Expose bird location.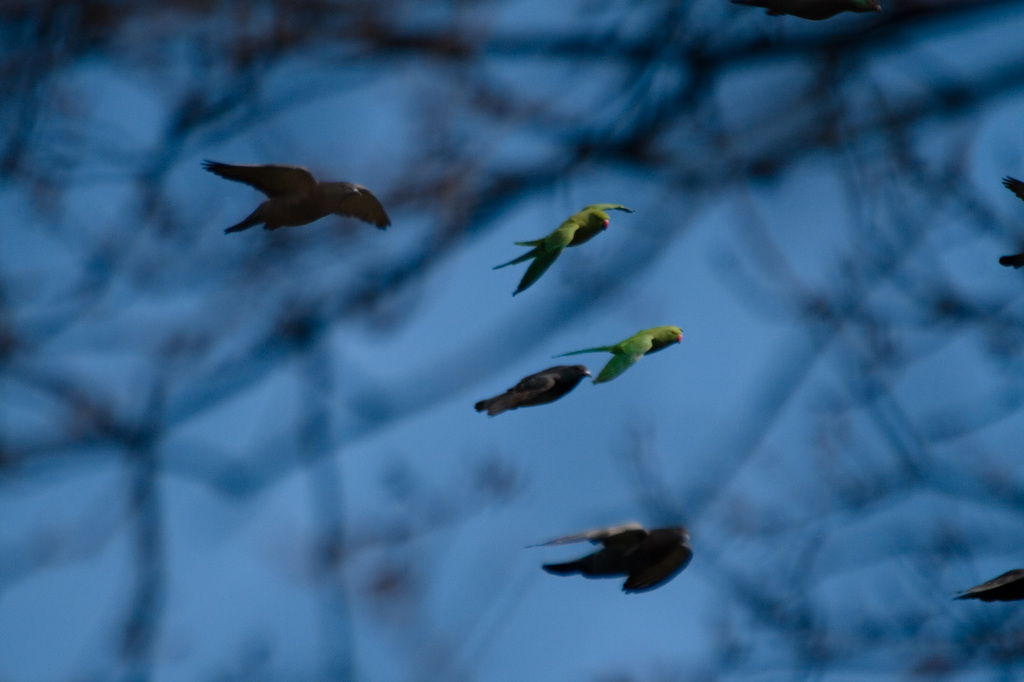
Exposed at Rect(472, 363, 594, 418).
